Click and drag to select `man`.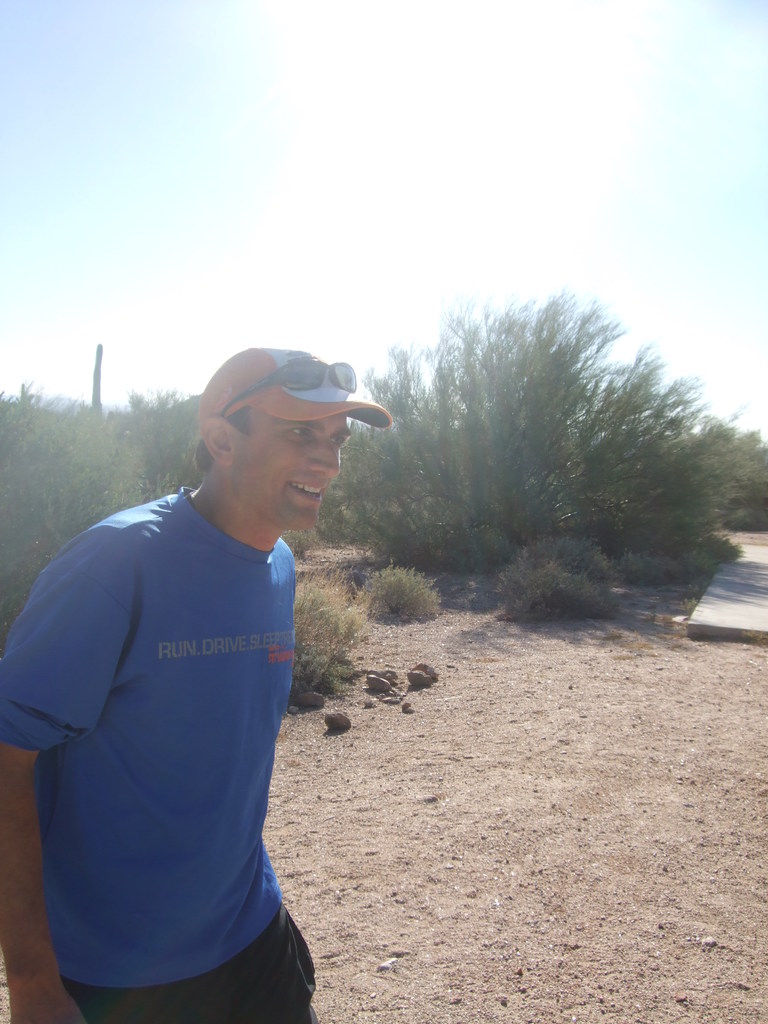
Selection: region(17, 321, 380, 1007).
